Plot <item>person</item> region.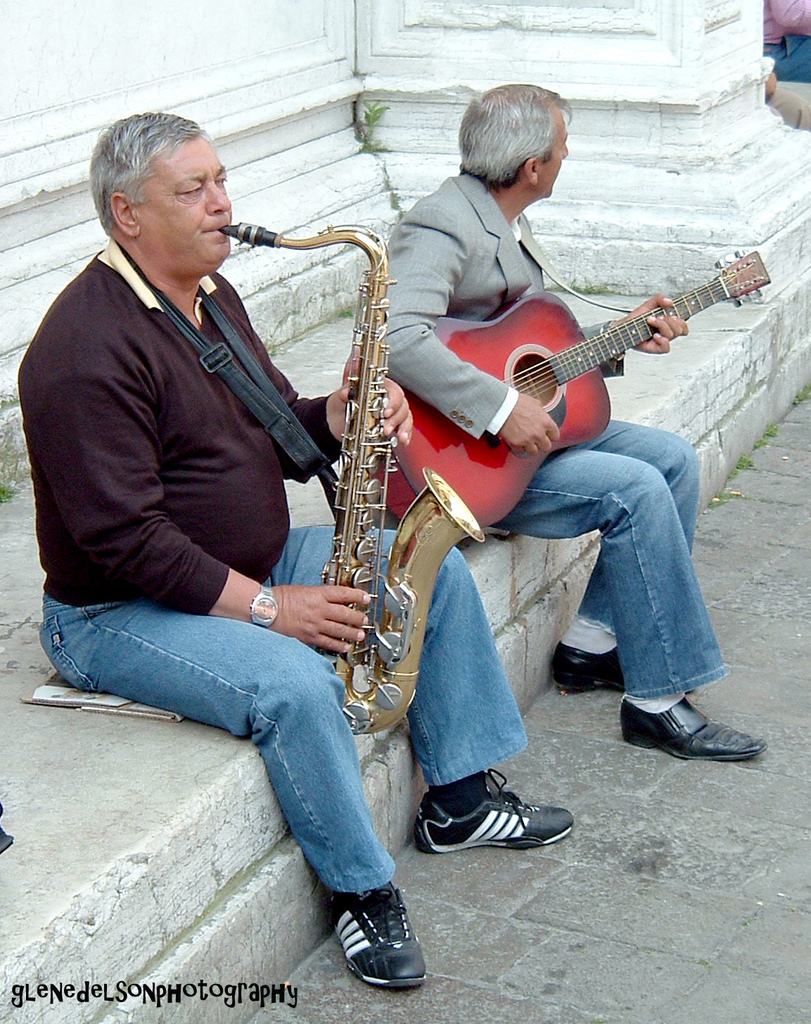
Plotted at 13 113 573 990.
